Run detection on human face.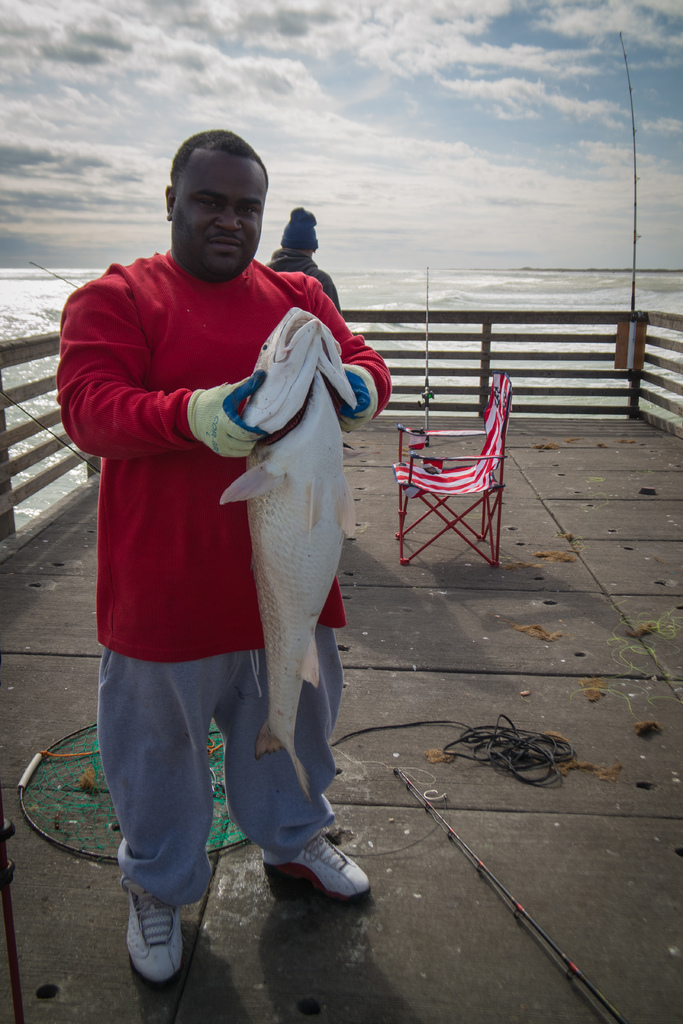
Result: <box>177,152,263,267</box>.
